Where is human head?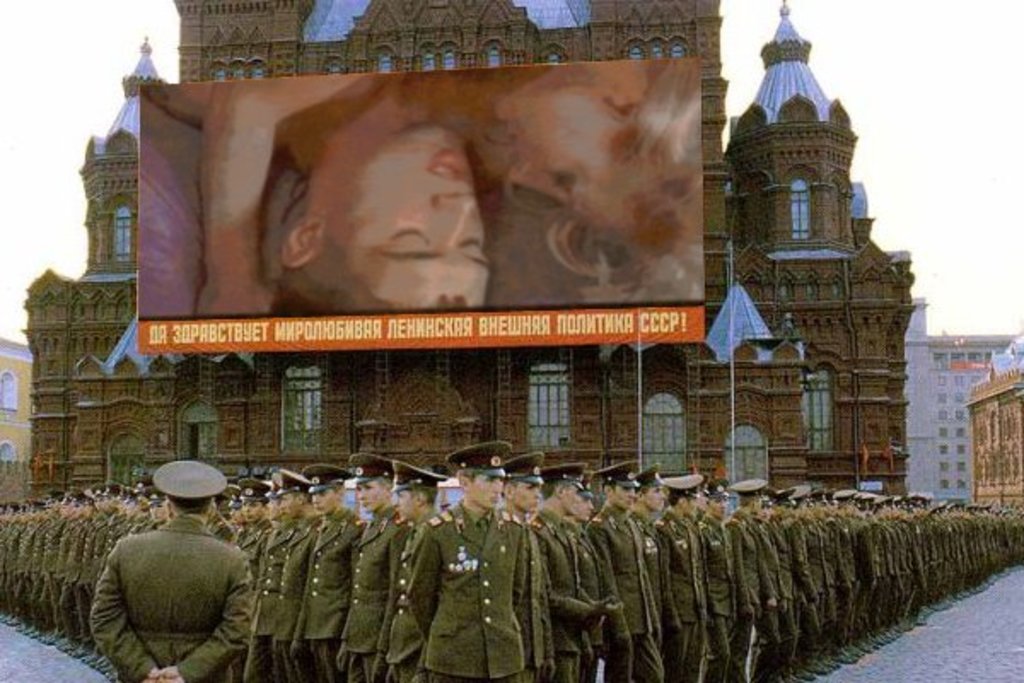
box=[490, 56, 700, 306].
